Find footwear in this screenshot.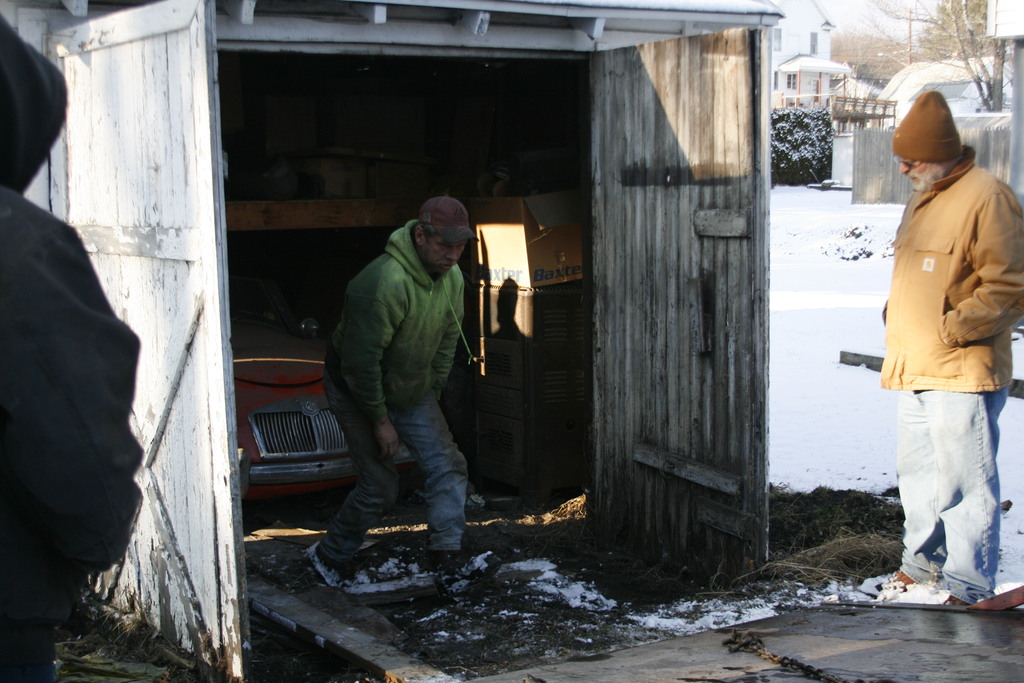
The bounding box for footwear is <region>312, 509, 383, 591</region>.
